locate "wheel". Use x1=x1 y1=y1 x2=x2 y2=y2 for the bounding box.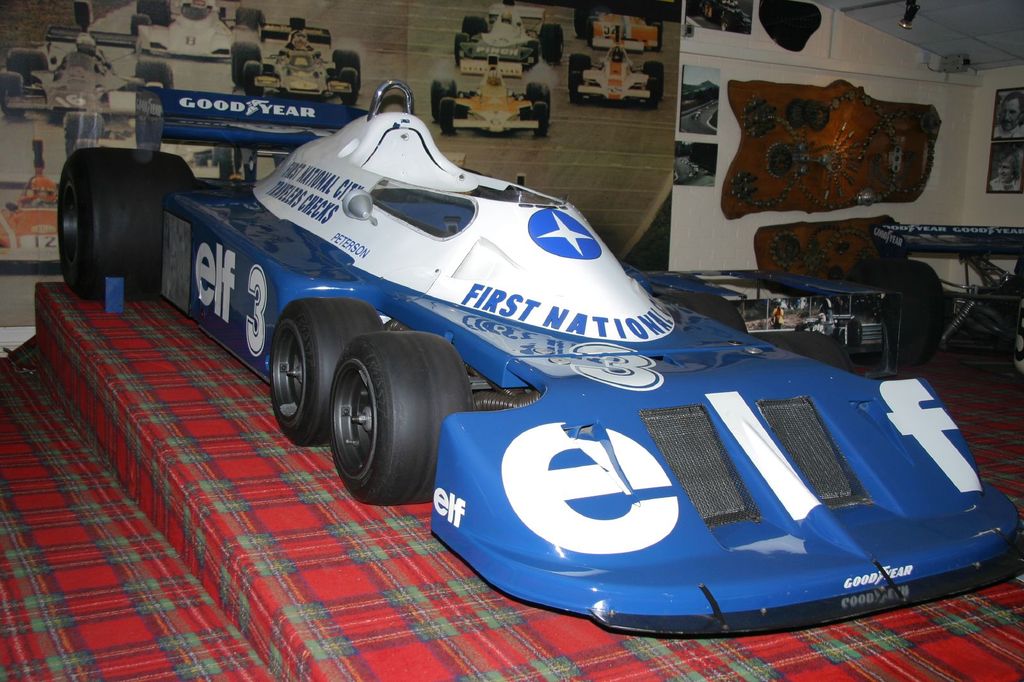
x1=135 y1=61 x2=173 y2=88.
